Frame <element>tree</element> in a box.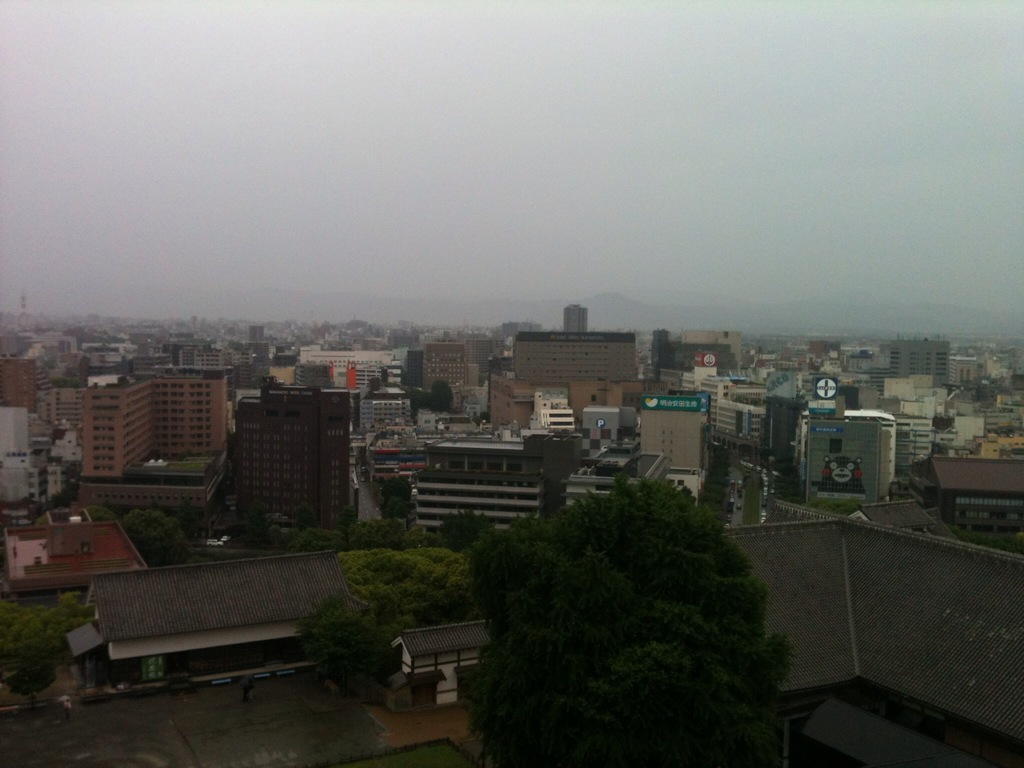
x1=434, y1=380, x2=452, y2=409.
